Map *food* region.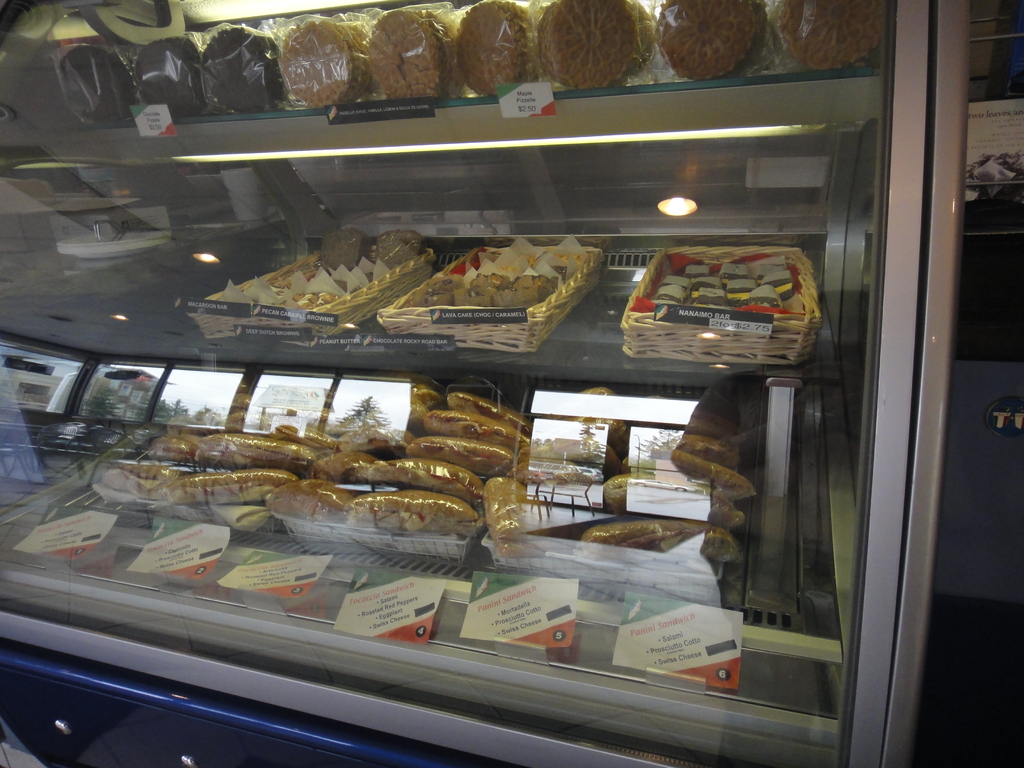
Mapped to 334,269,375,296.
